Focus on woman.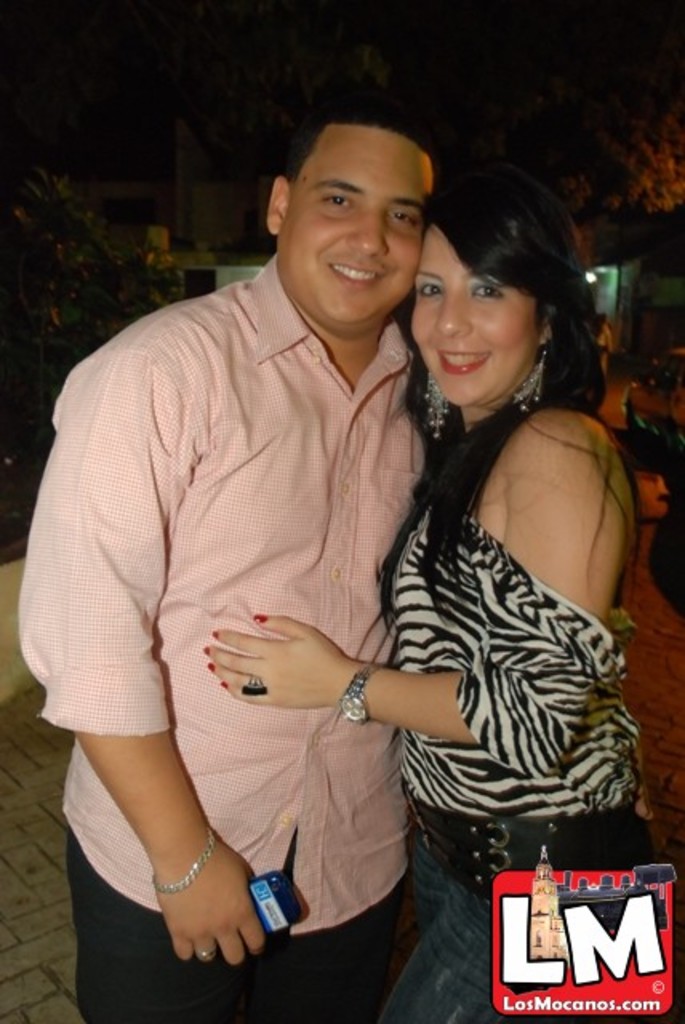
Focused at <box>320,107,647,982</box>.
